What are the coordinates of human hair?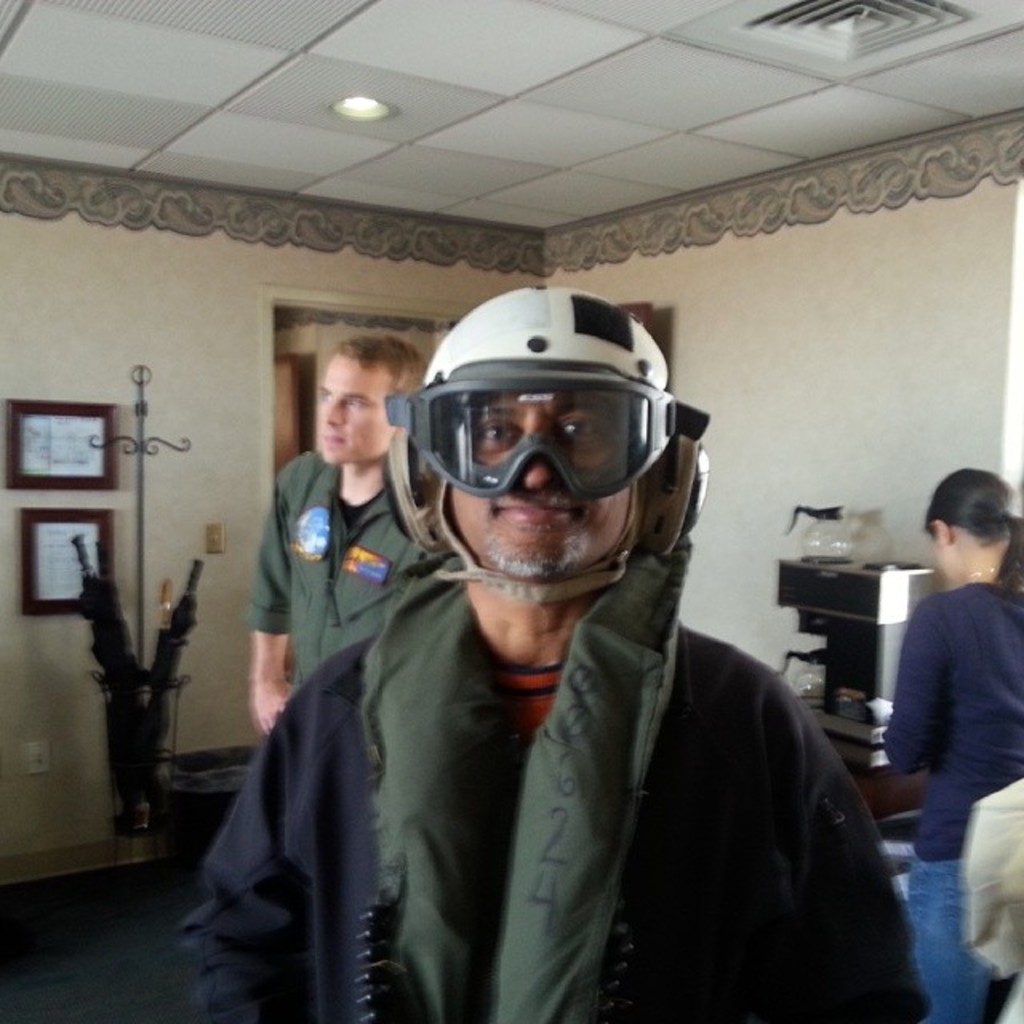
920 467 1022 597.
